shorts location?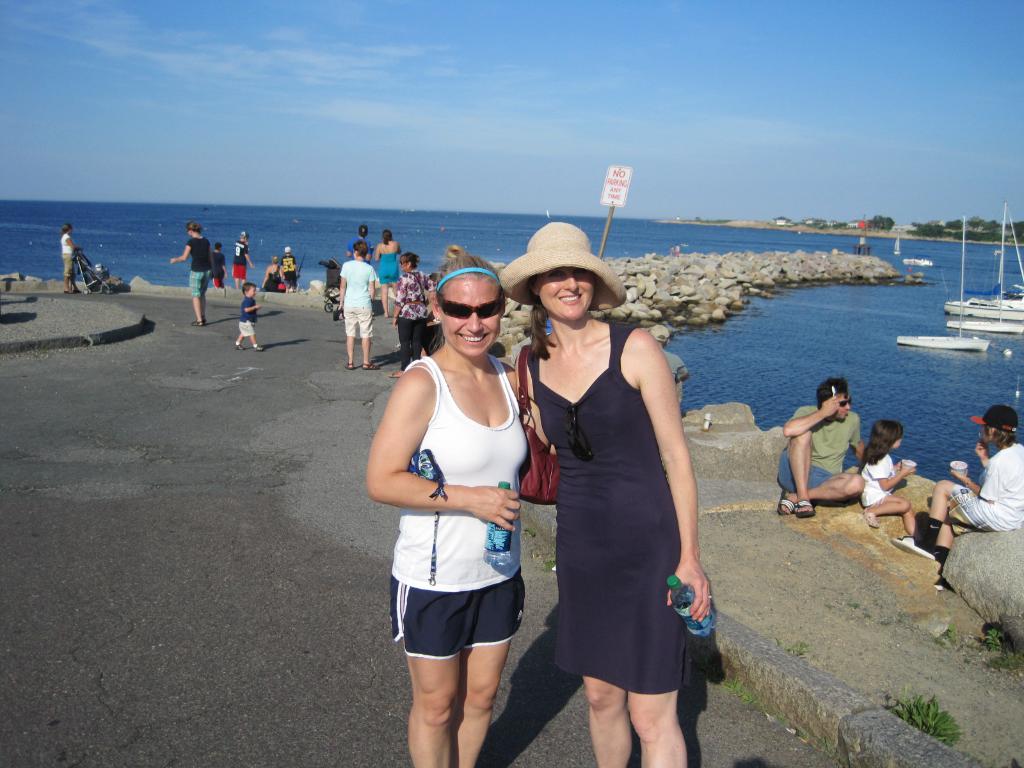
[234,266,248,282]
